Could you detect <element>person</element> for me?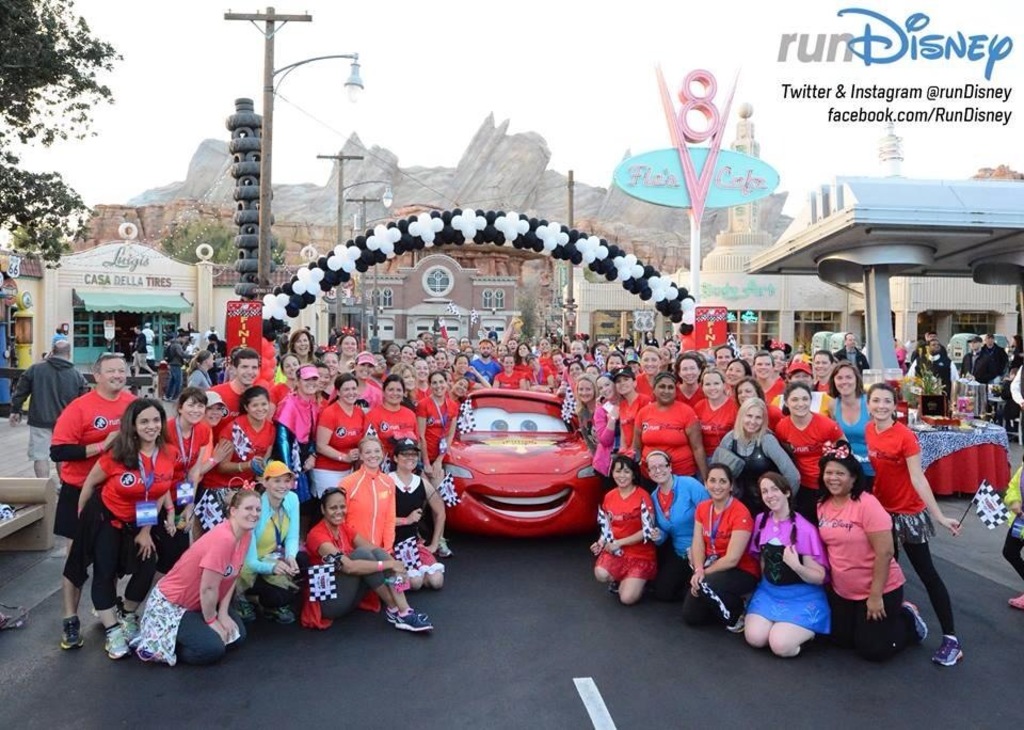
Detection result: x1=180 y1=380 x2=278 y2=505.
